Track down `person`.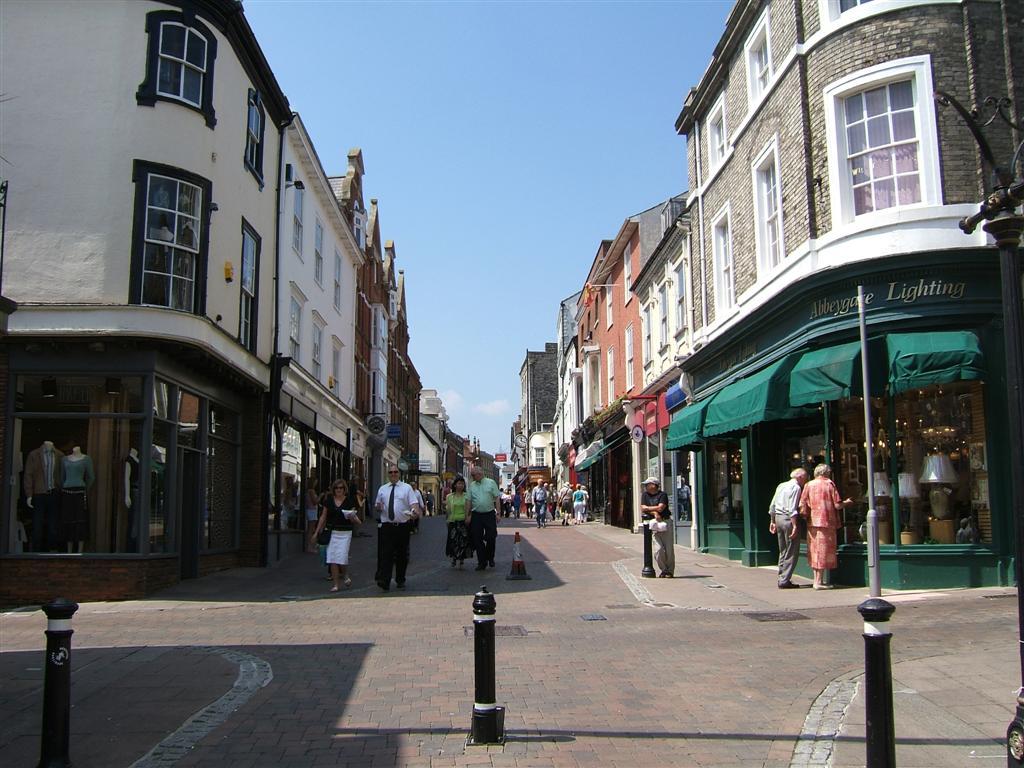
Tracked to [left=792, top=458, right=857, bottom=579].
